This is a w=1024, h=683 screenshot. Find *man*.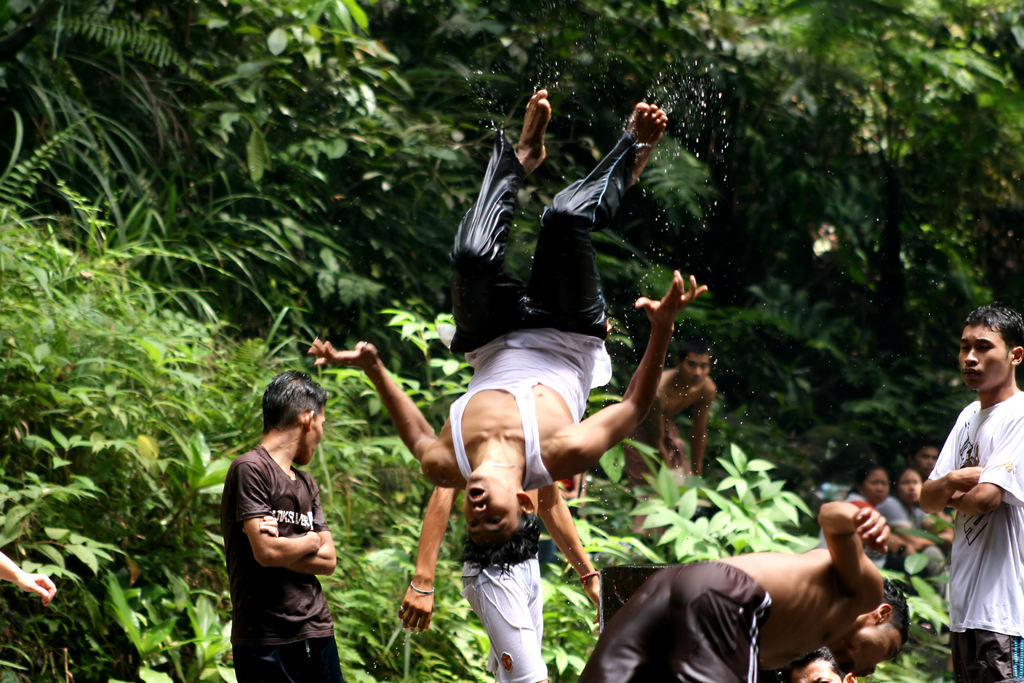
Bounding box: Rect(927, 286, 1023, 673).
